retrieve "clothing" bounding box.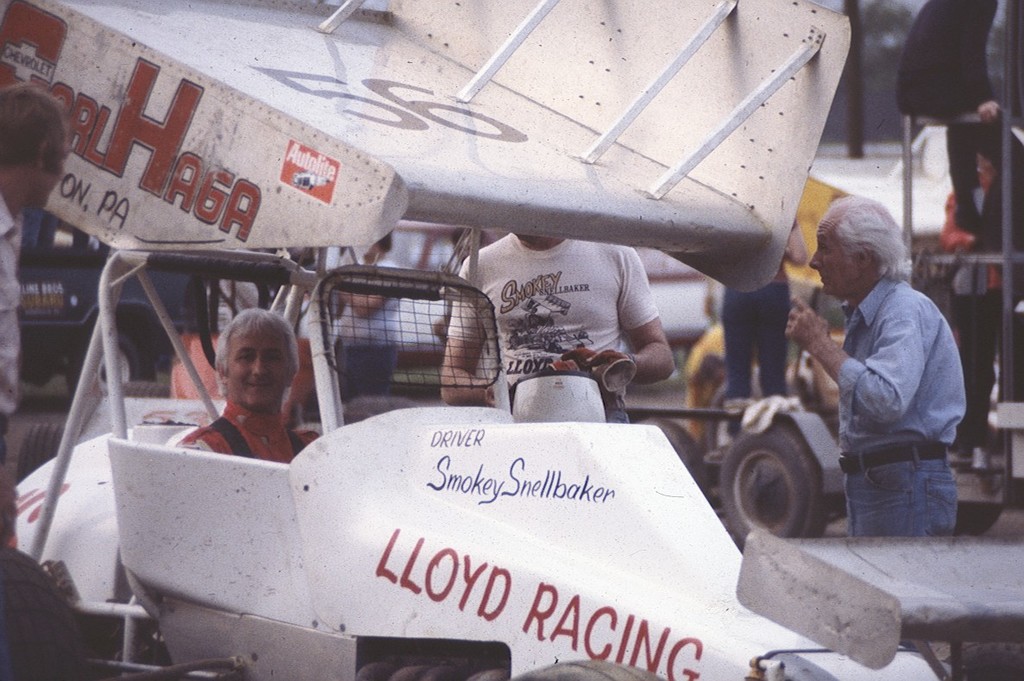
Bounding box: <bbox>0, 538, 116, 680</bbox>.
